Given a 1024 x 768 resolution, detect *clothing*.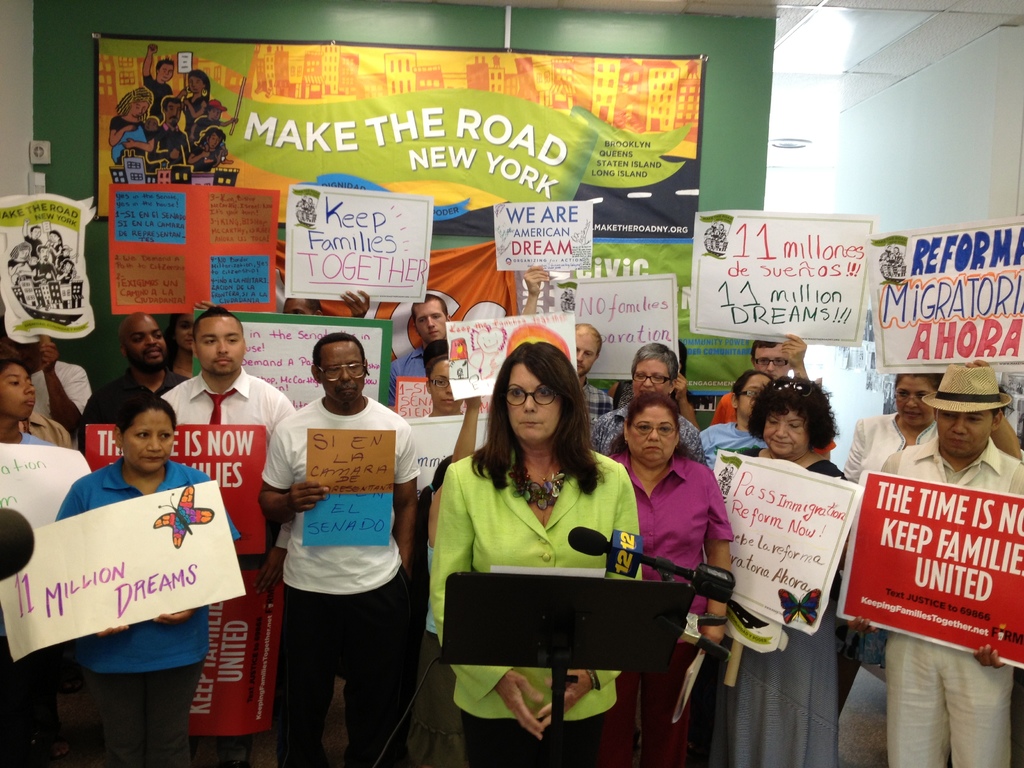
{"left": 20, "top": 410, "right": 76, "bottom": 450}.
